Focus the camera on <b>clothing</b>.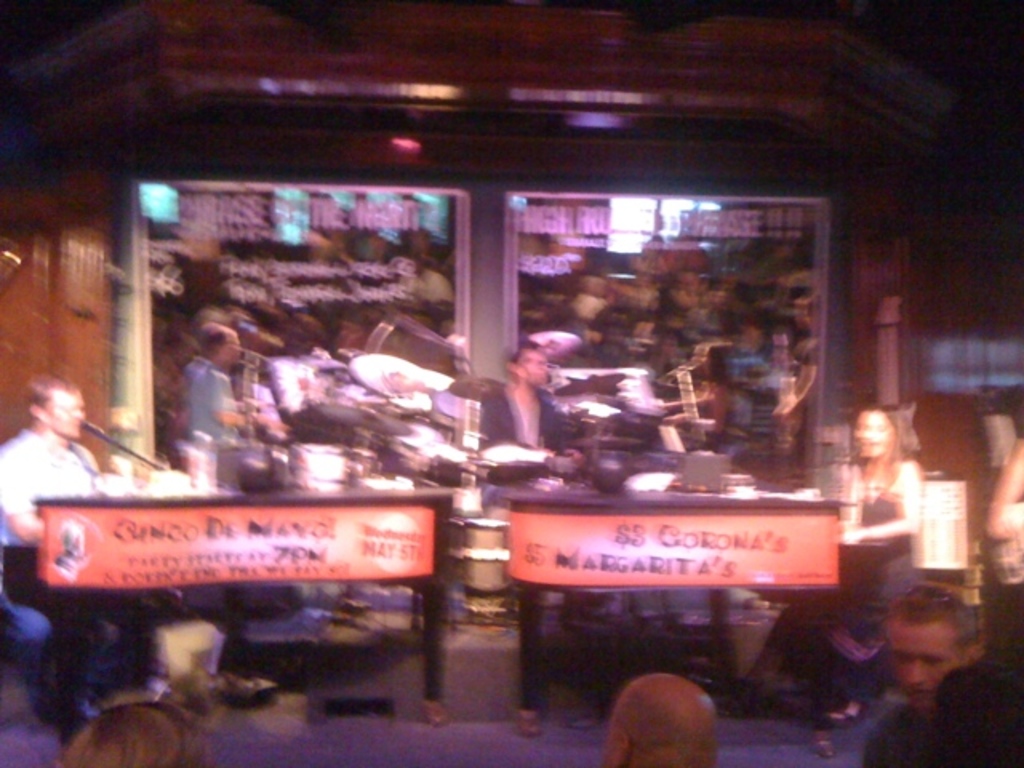
Focus region: box(0, 422, 112, 707).
